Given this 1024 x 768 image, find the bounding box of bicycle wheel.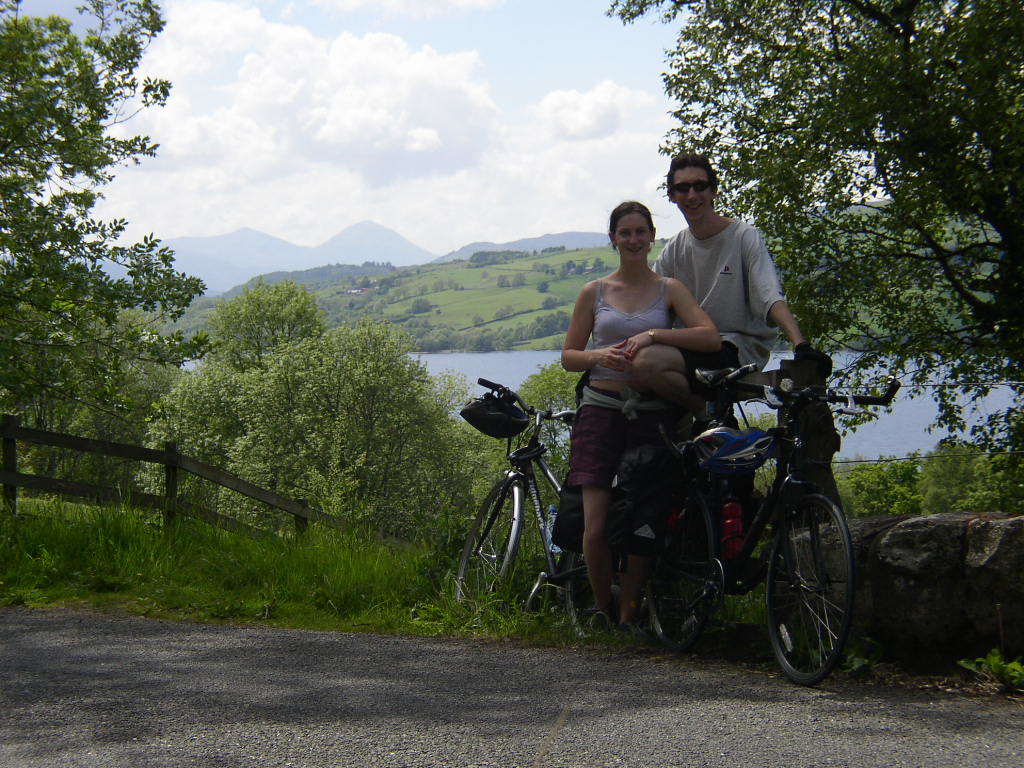
l=762, t=487, r=859, b=685.
